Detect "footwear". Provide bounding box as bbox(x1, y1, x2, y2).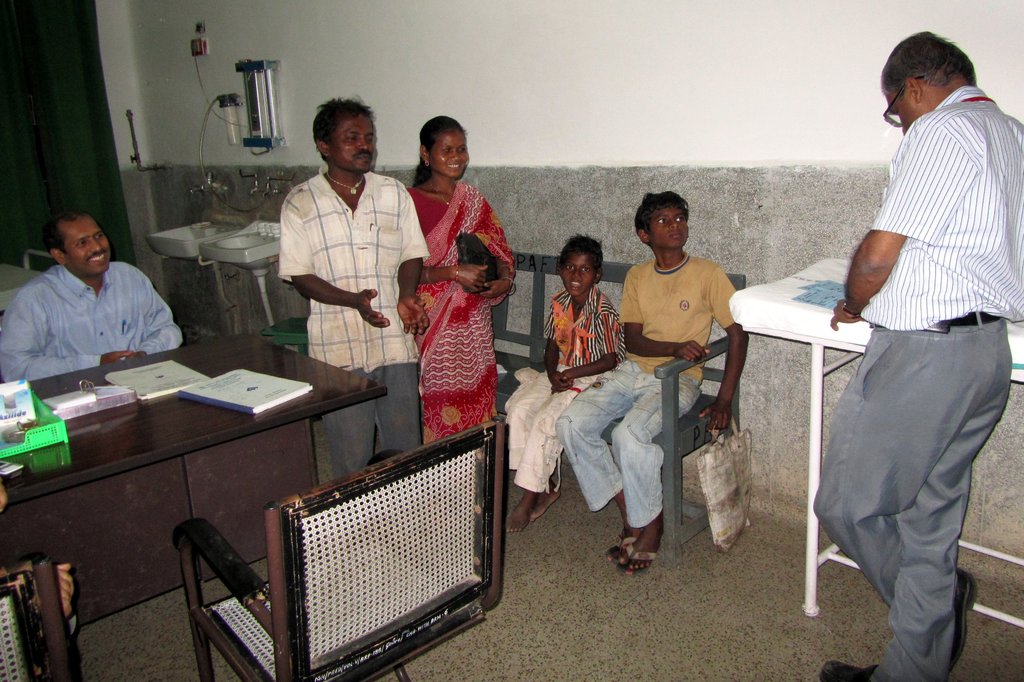
bbox(818, 664, 875, 680).
